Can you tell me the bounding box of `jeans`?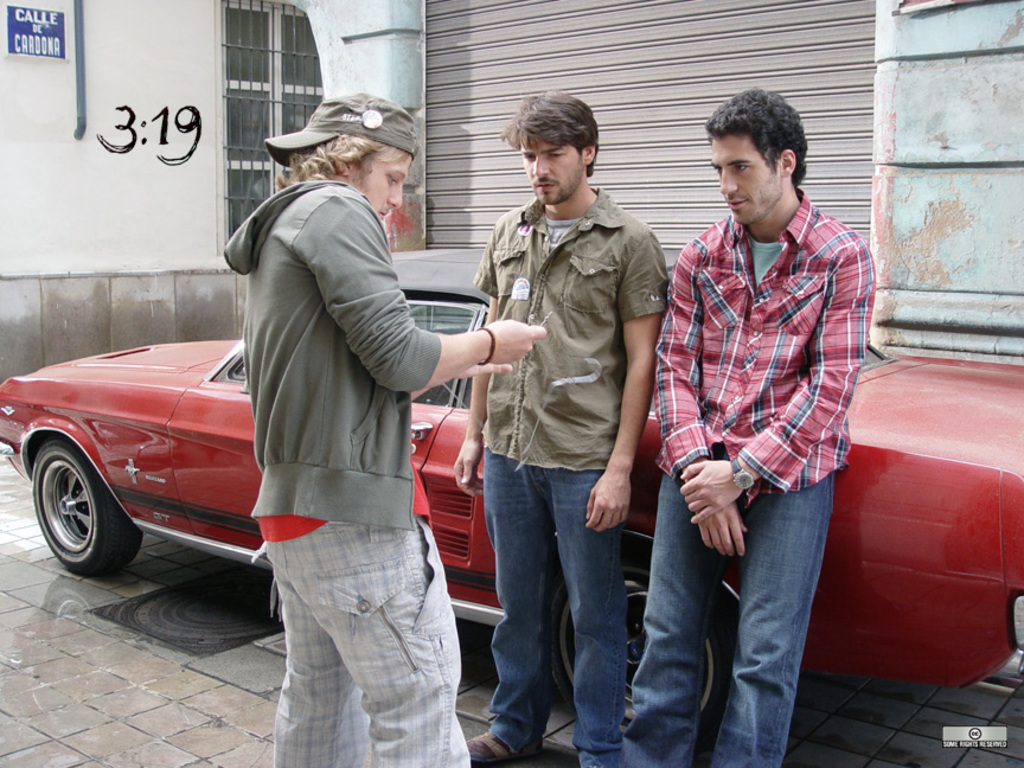
[617, 454, 834, 767].
